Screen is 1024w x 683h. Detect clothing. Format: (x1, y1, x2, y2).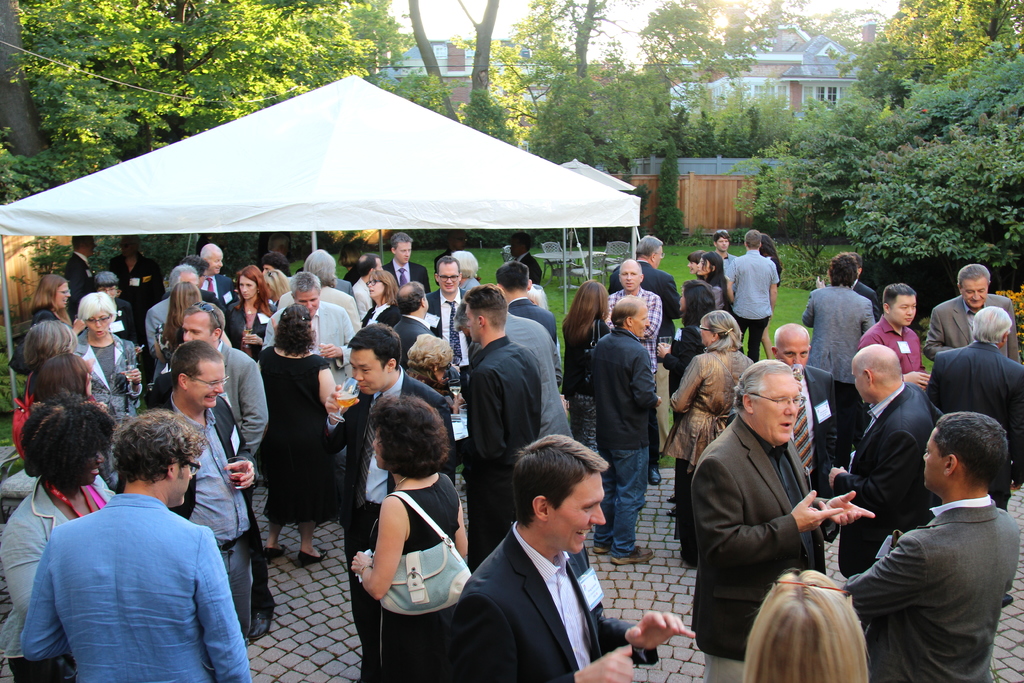
(145, 392, 259, 630).
